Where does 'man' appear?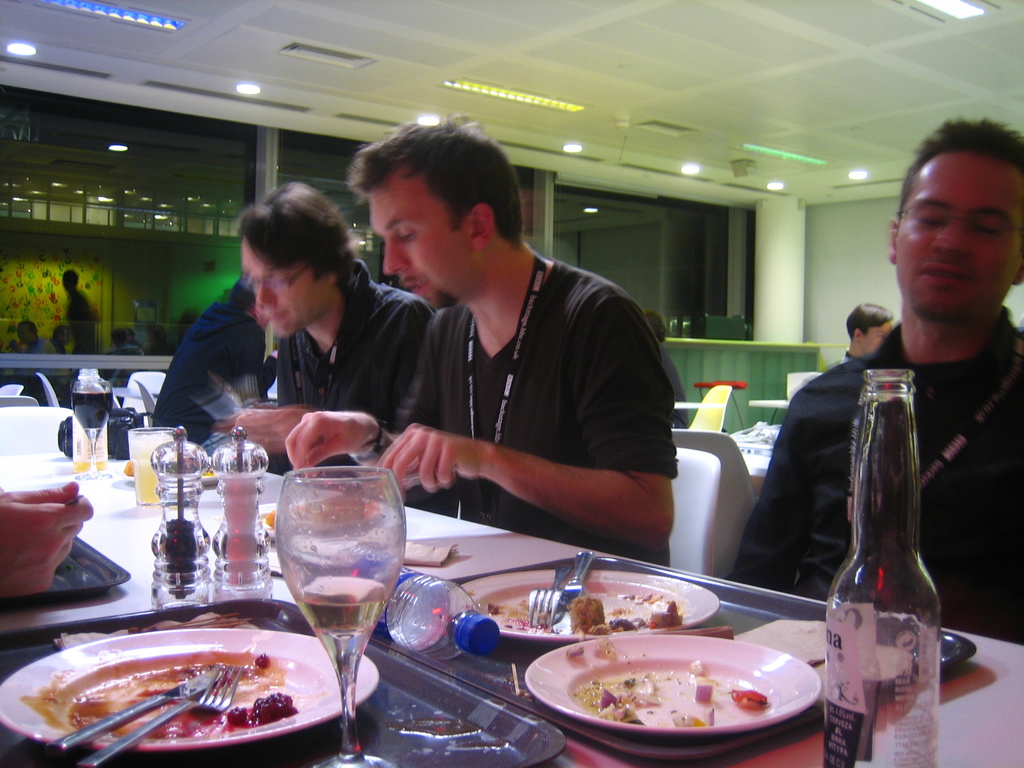
Appears at {"left": 838, "top": 300, "right": 895, "bottom": 362}.
